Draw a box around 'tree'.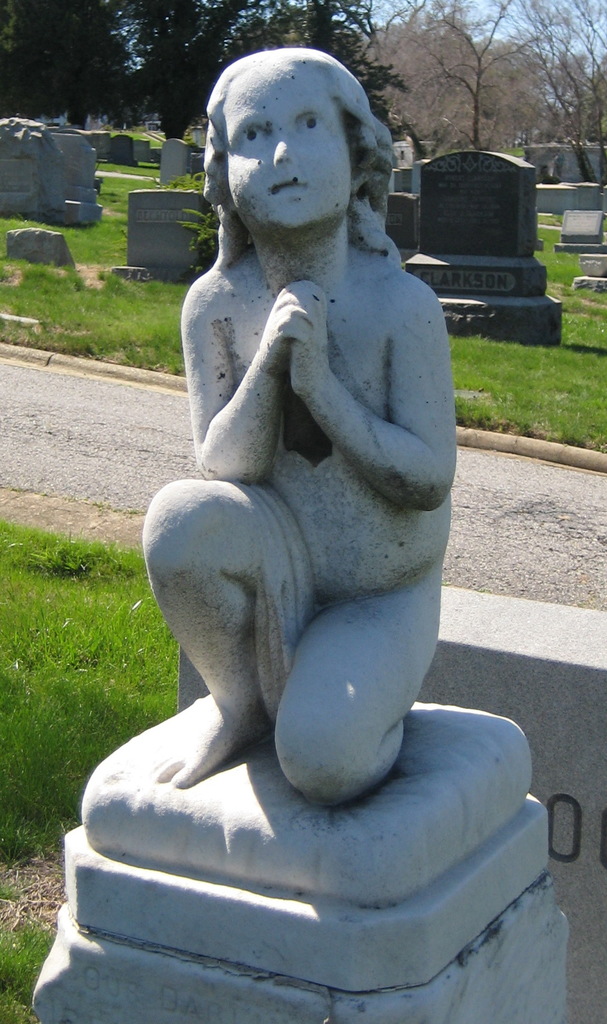
<bbox>373, 0, 603, 188</bbox>.
